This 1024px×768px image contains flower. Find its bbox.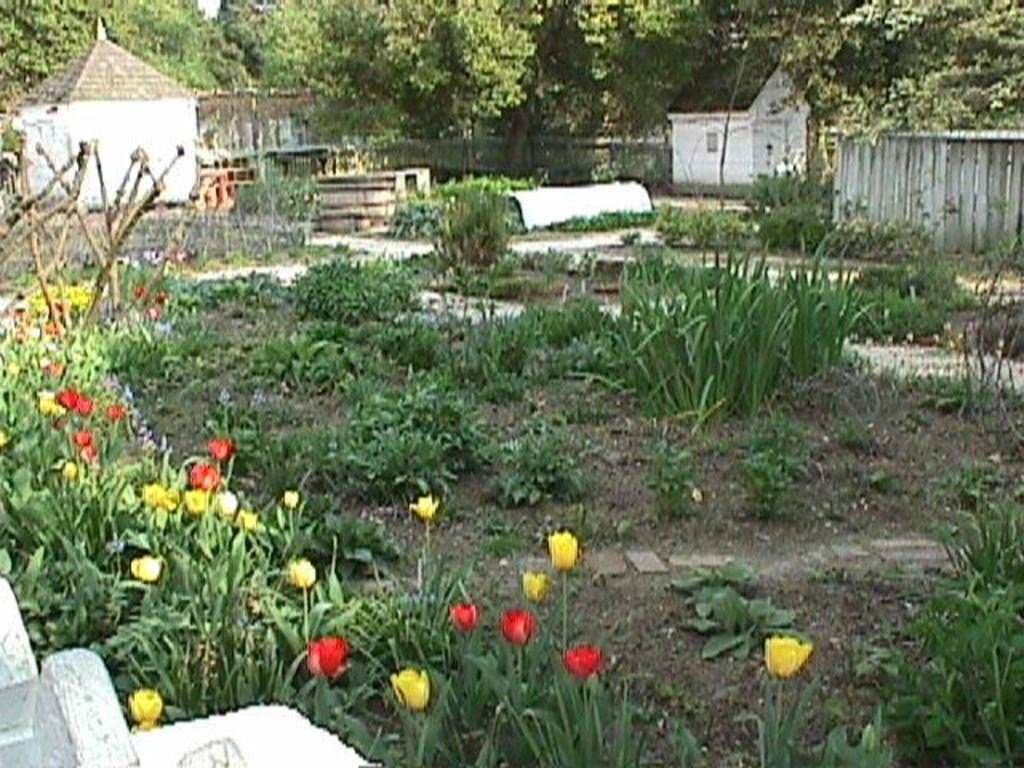
x1=566 y1=642 x2=597 y2=677.
